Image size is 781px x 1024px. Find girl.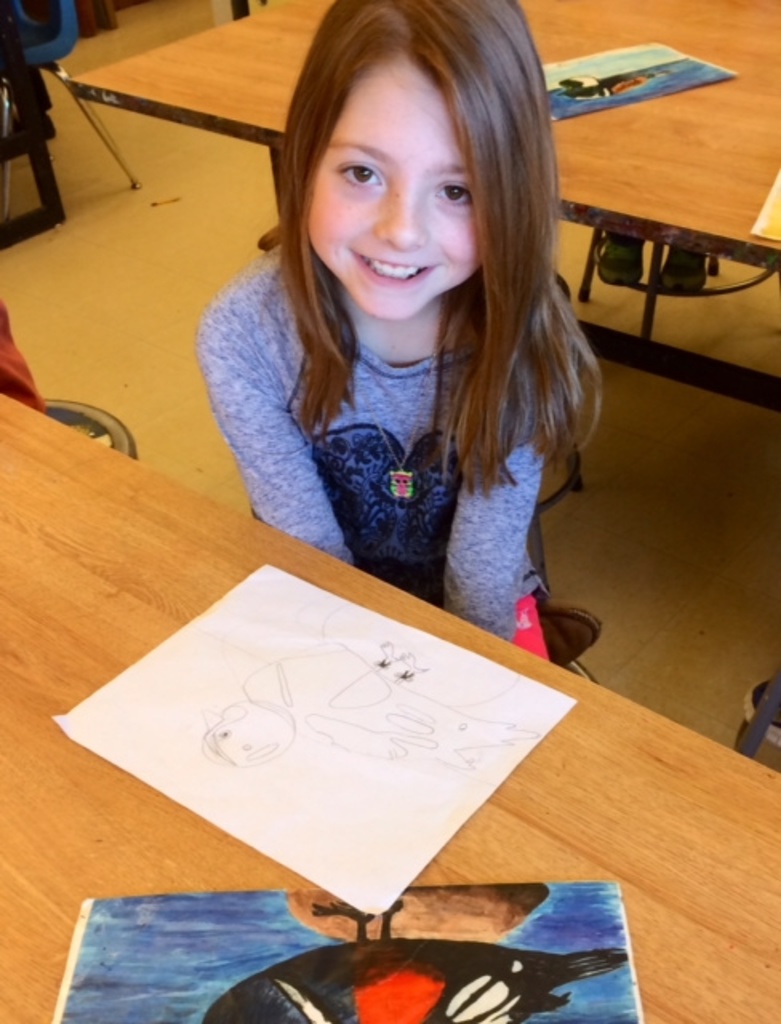
l=192, t=0, r=602, b=662.
